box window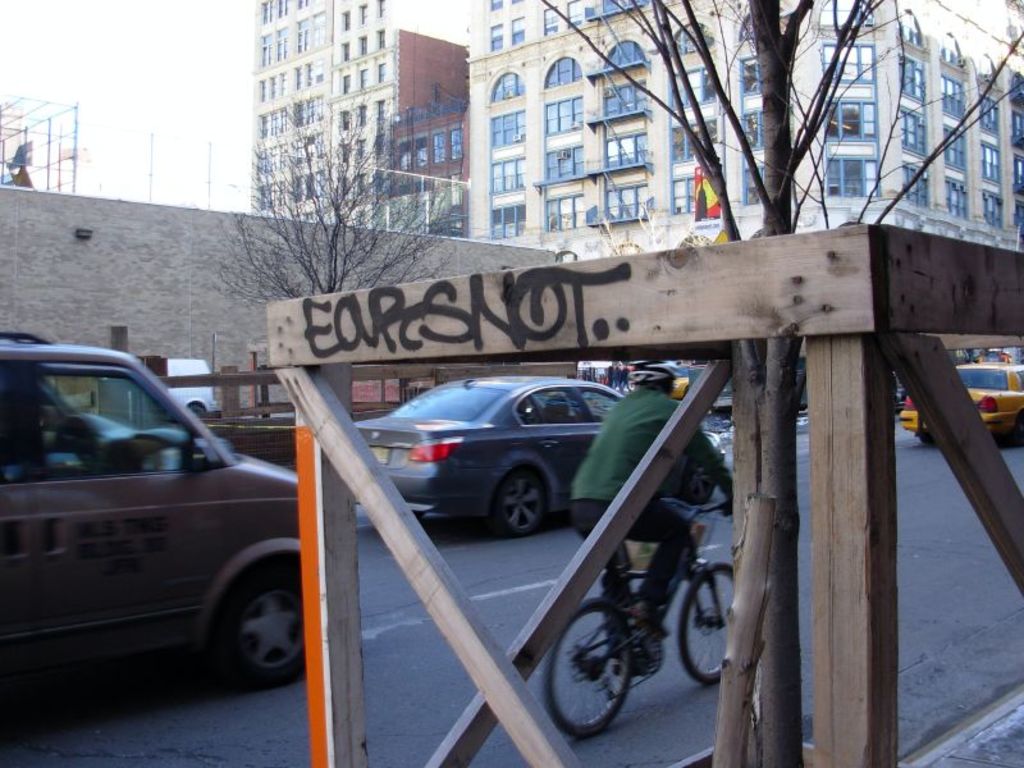
Rect(540, 99, 584, 136)
